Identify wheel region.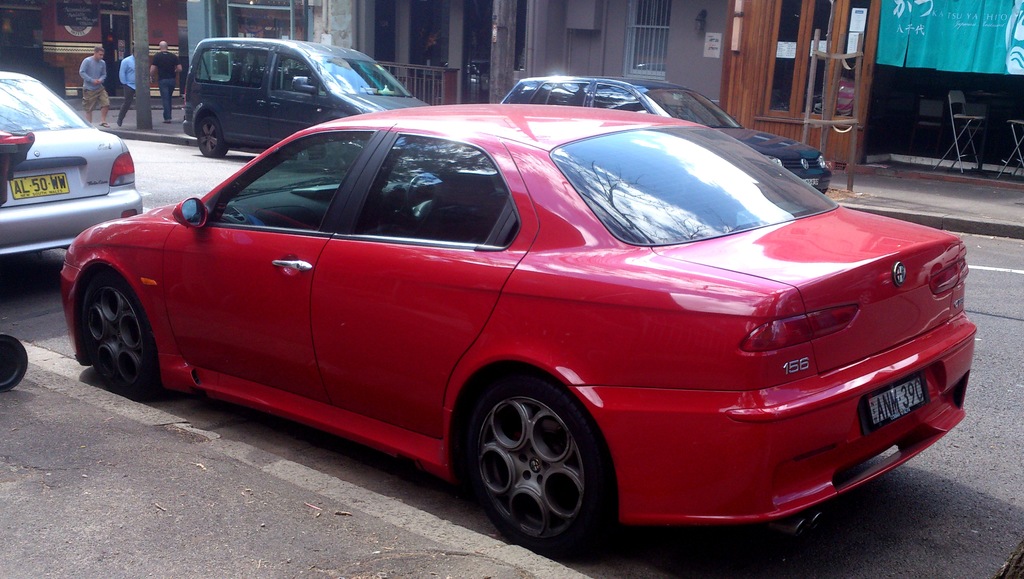
Region: [left=84, top=271, right=159, bottom=402].
